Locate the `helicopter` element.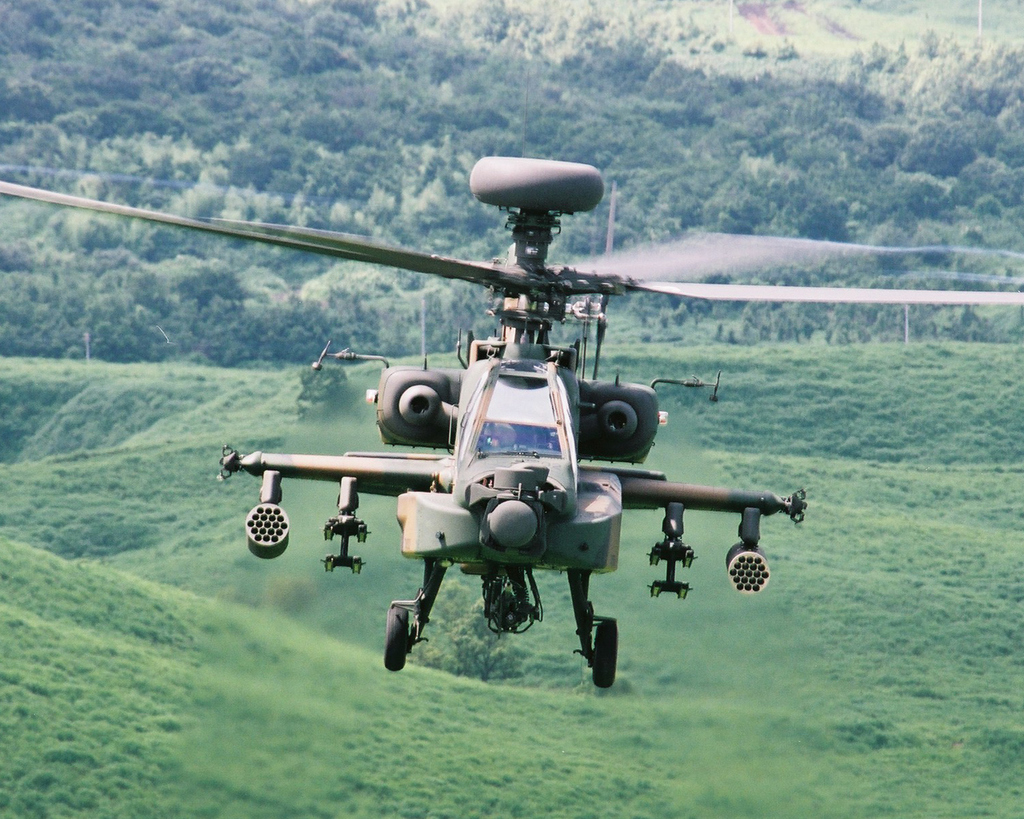
Element bbox: <region>108, 162, 914, 676</region>.
